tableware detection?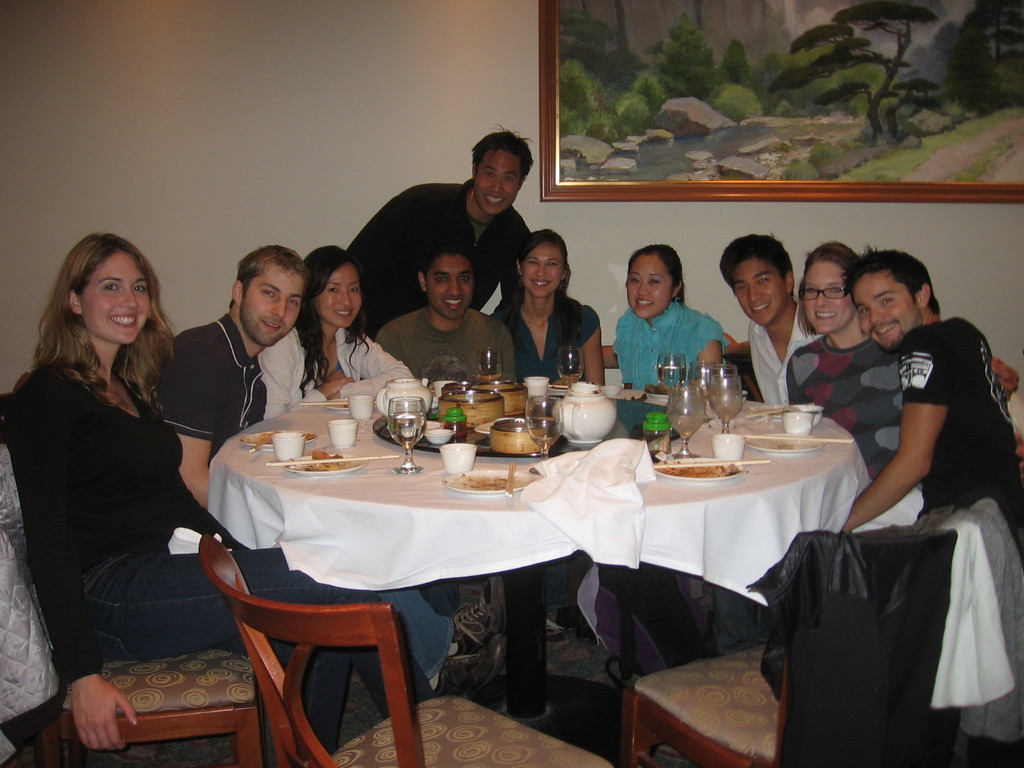
326,419,356,447
